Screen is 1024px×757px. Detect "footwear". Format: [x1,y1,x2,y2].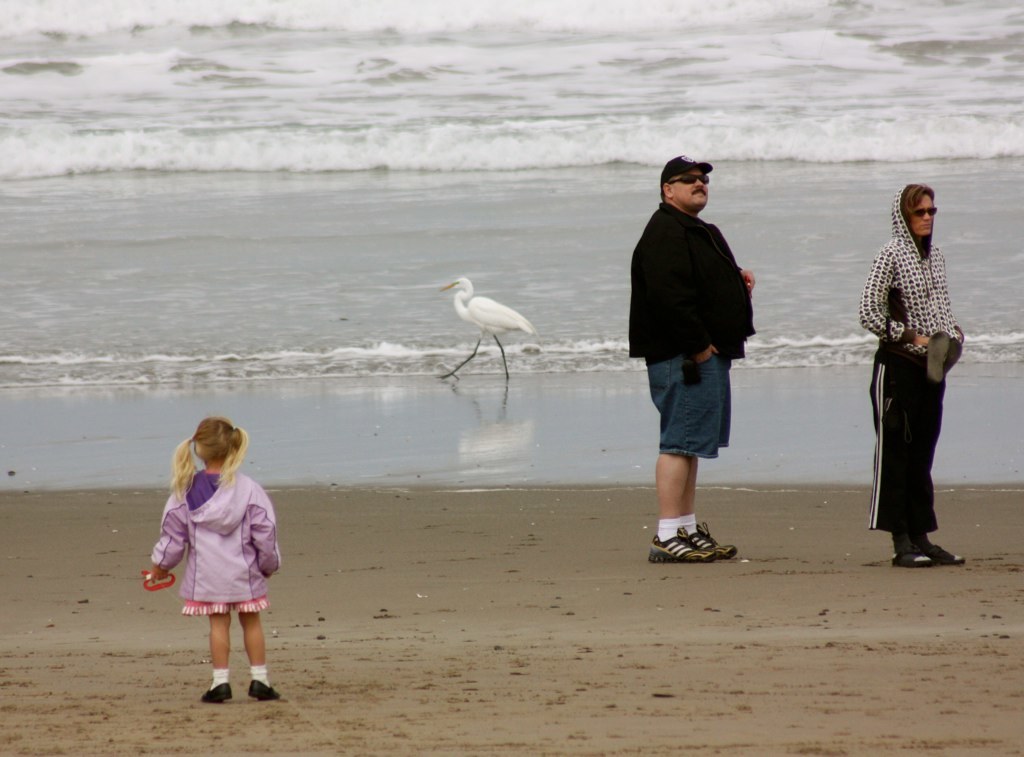
[200,682,233,706].
